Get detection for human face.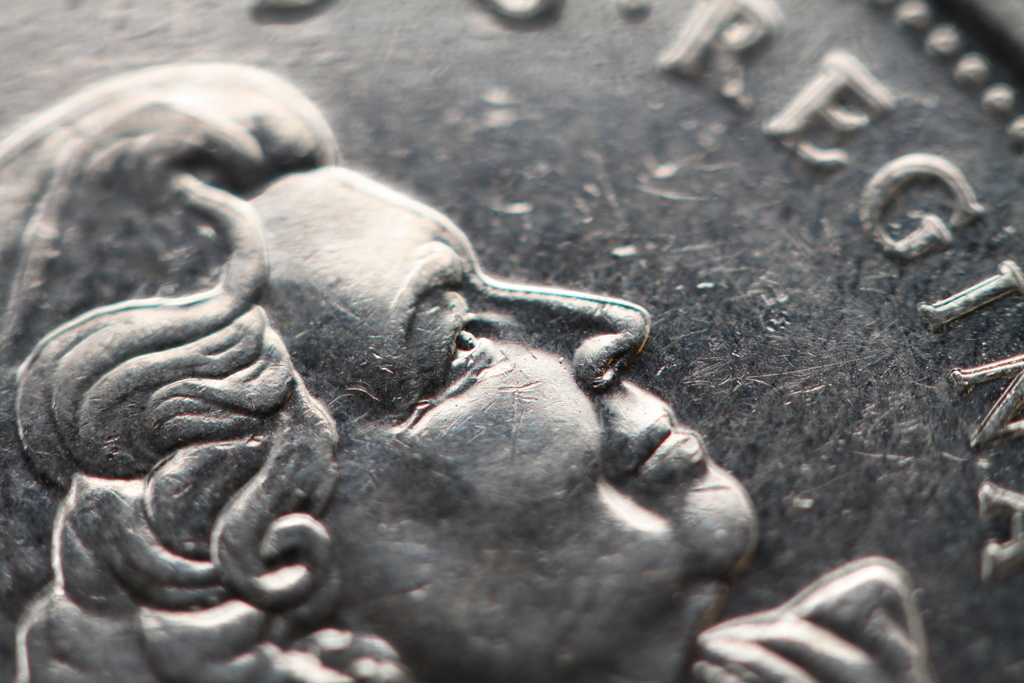
Detection: (247, 165, 760, 682).
